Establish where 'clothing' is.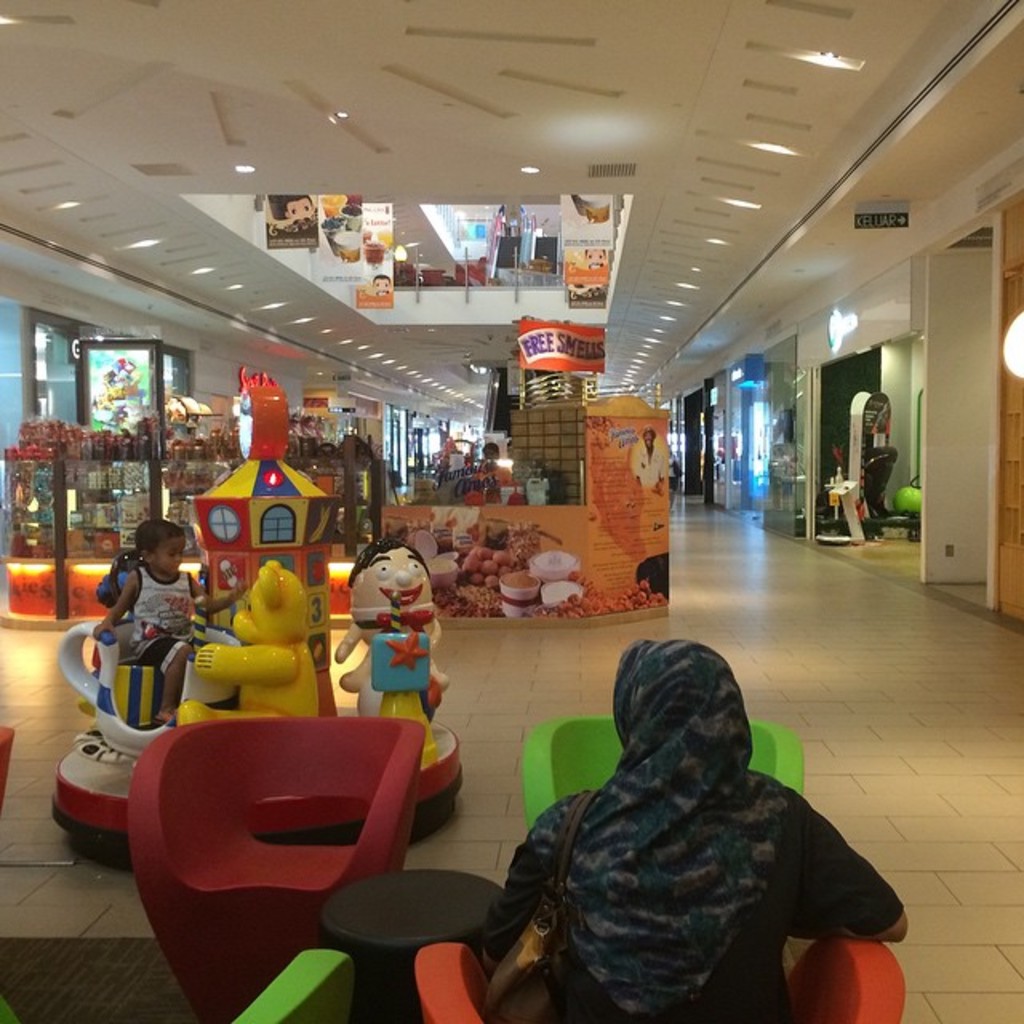
Established at Rect(131, 568, 198, 670).
